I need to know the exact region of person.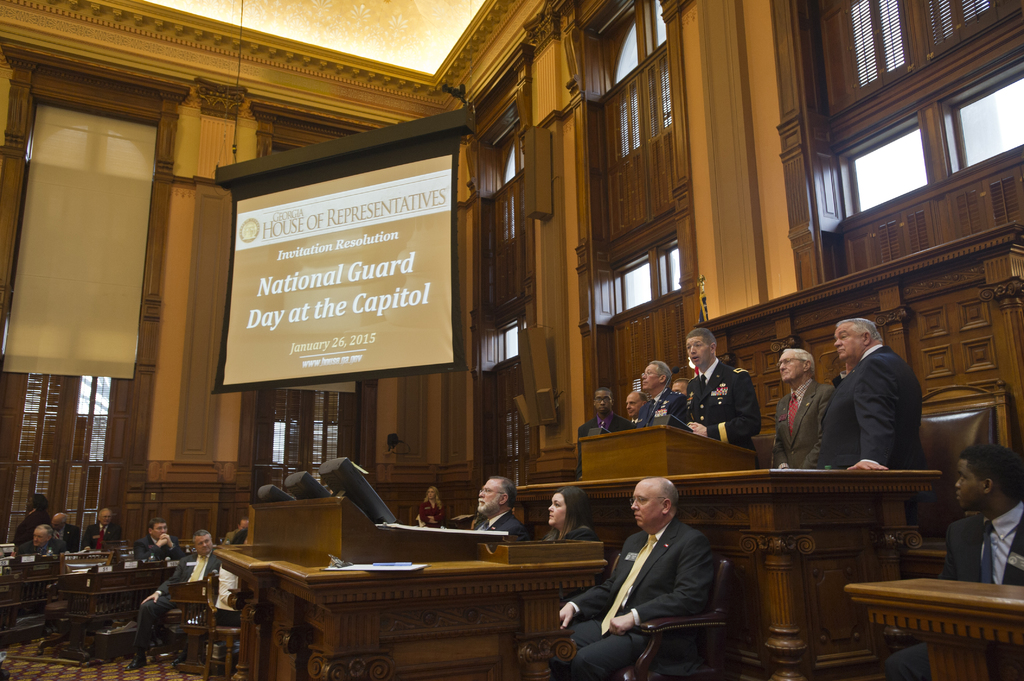
Region: box(468, 475, 525, 543).
